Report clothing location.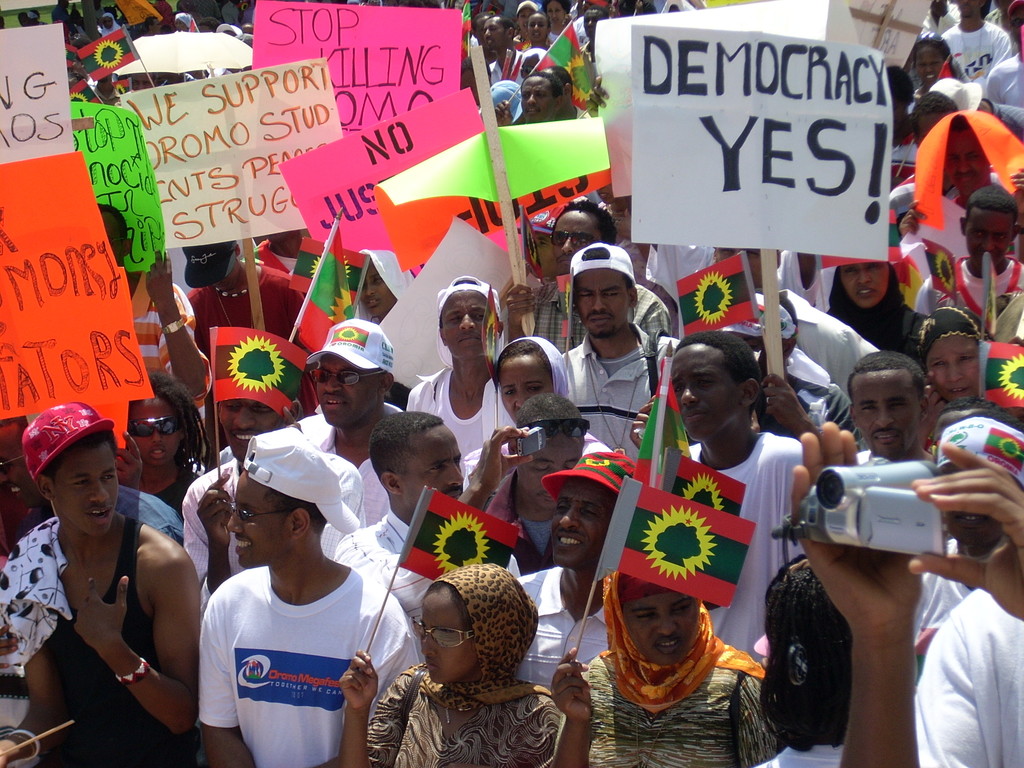
Report: (104, 12, 120, 35).
